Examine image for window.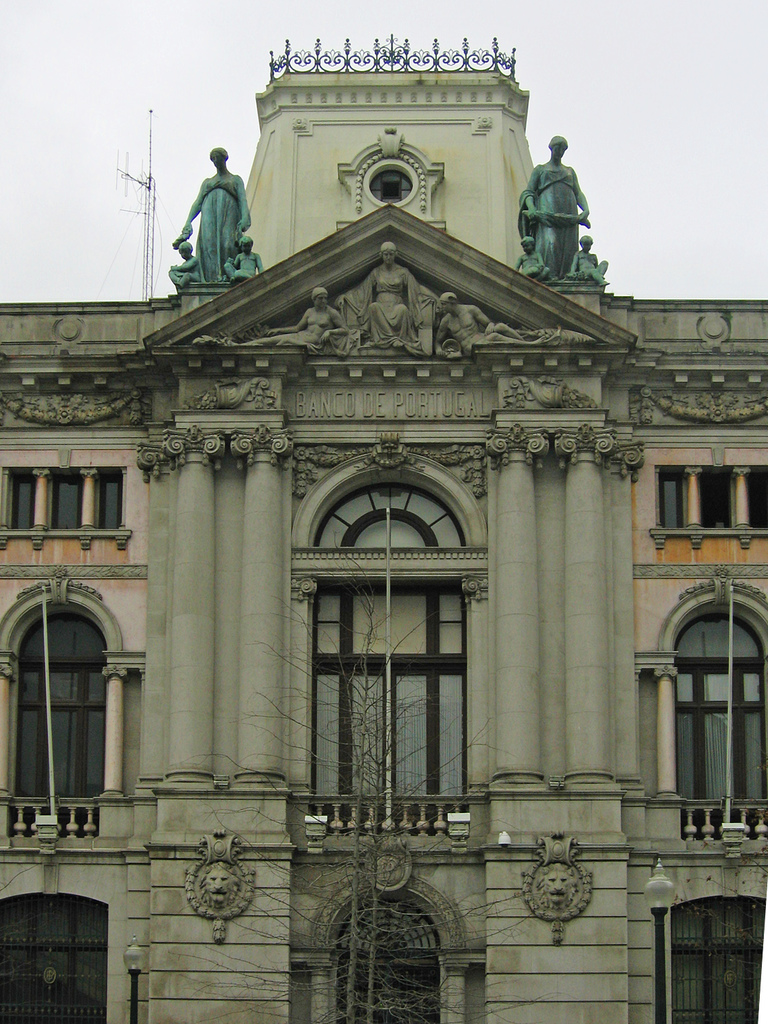
Examination result: 4, 605, 117, 834.
